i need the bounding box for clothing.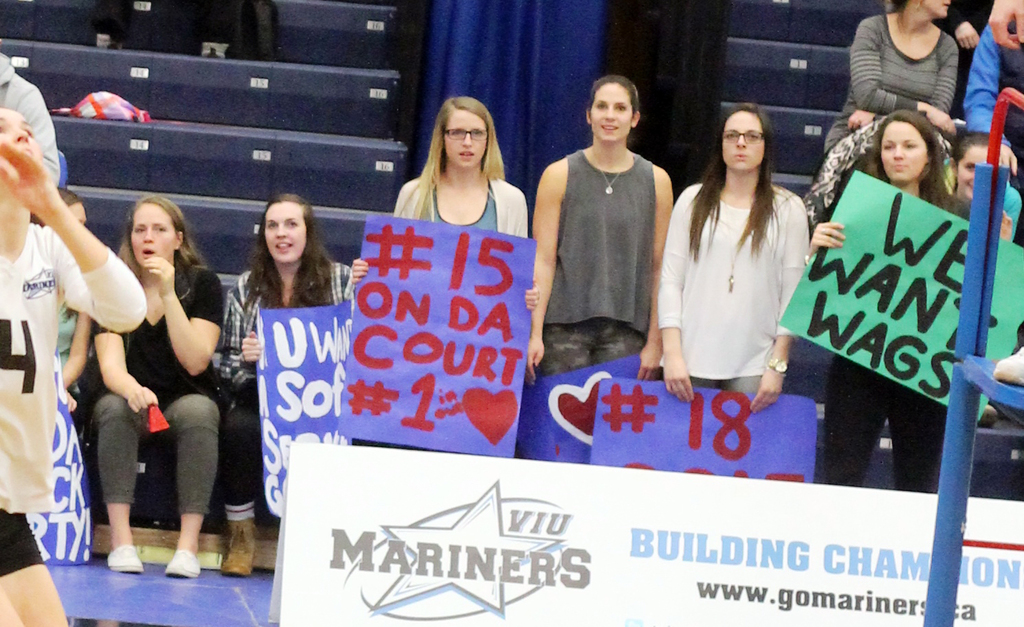
Here it is: region(209, 256, 353, 512).
